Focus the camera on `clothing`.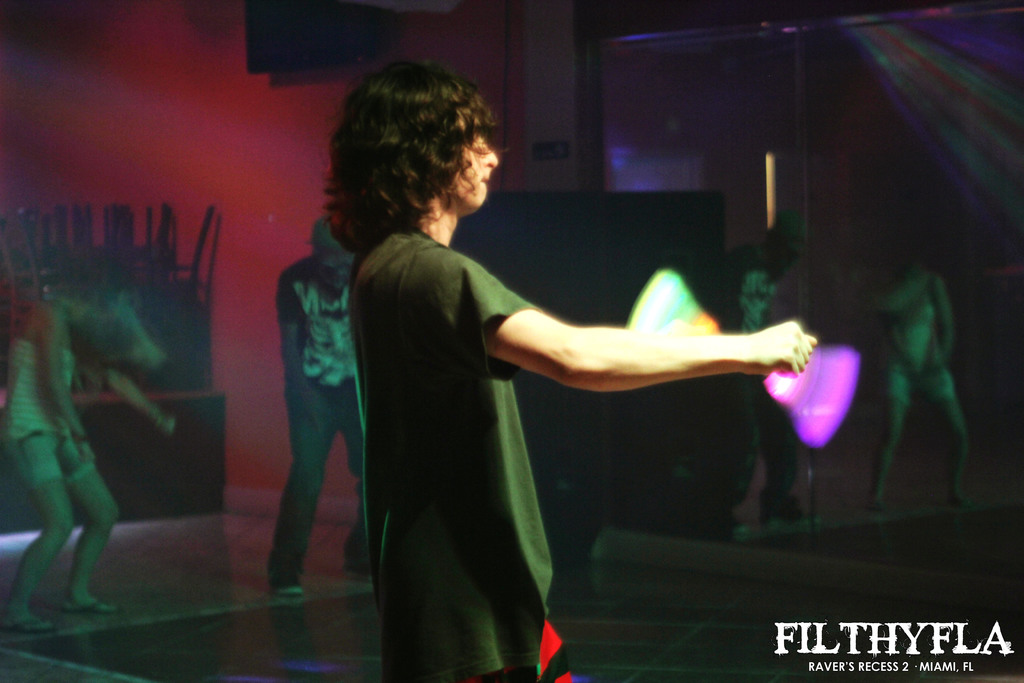
Focus region: detection(273, 256, 389, 568).
